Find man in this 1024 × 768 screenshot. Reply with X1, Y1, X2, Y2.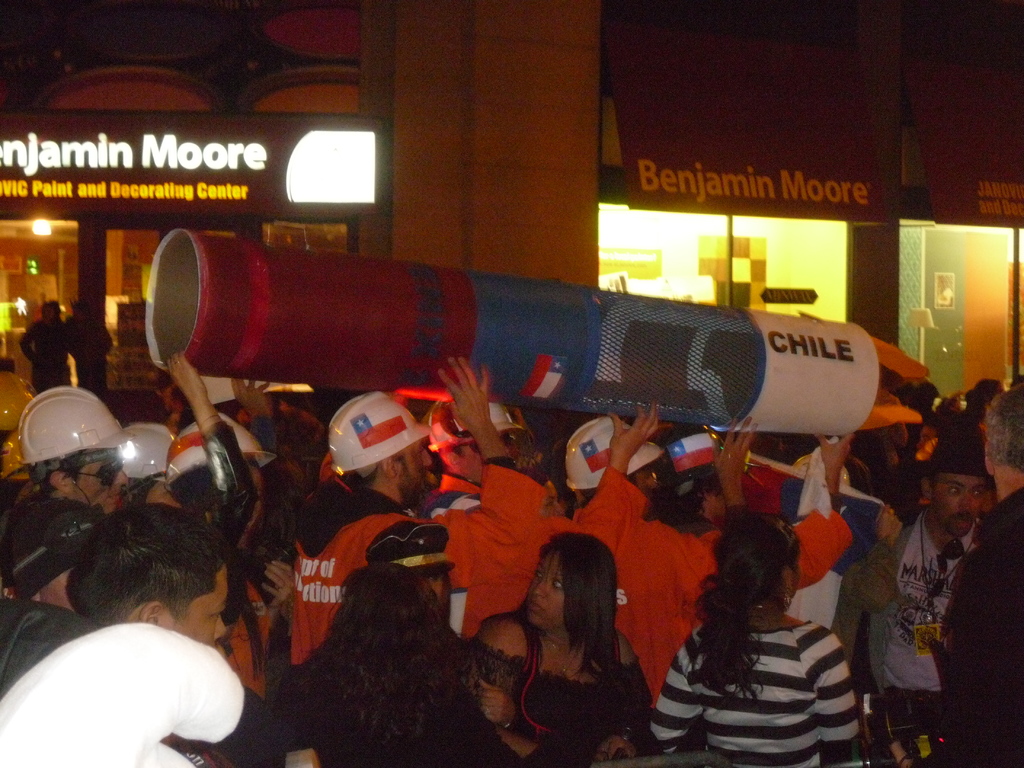
284, 393, 551, 668.
